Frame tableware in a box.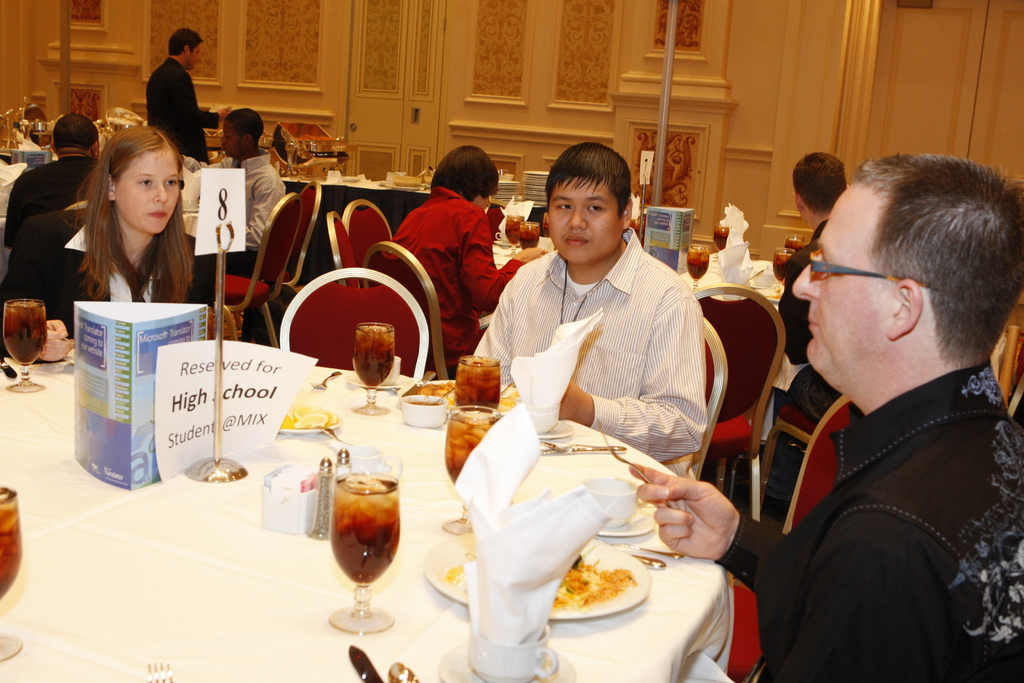
bbox=(435, 638, 579, 682).
